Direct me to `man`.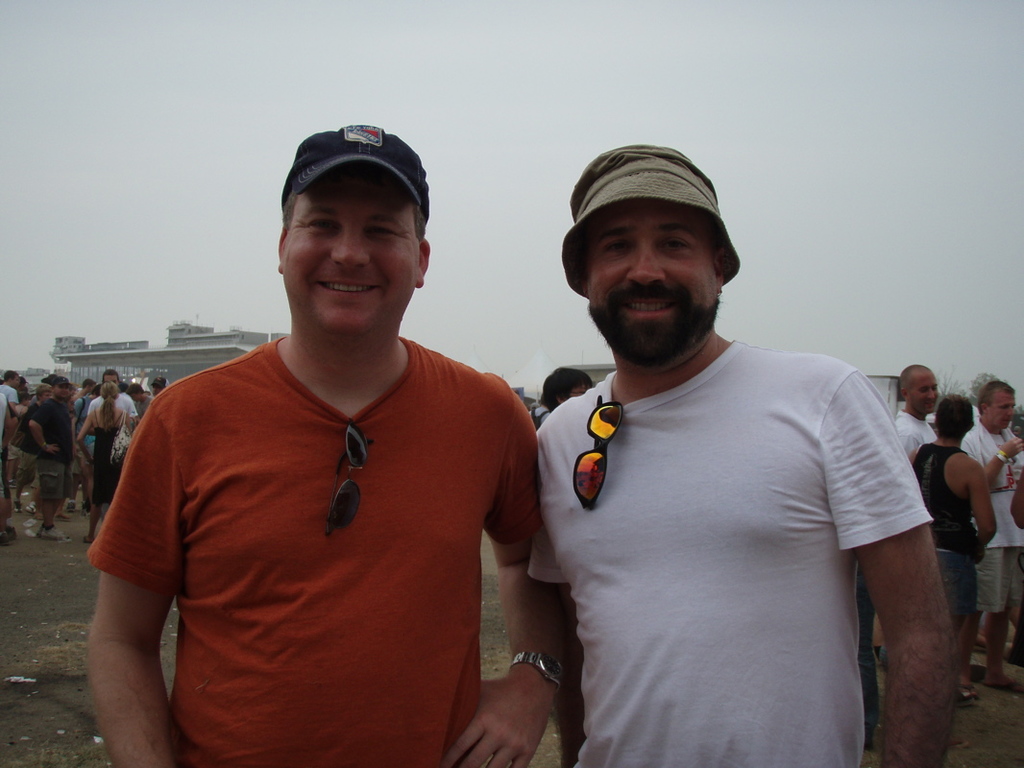
Direction: <region>908, 397, 999, 633</region>.
